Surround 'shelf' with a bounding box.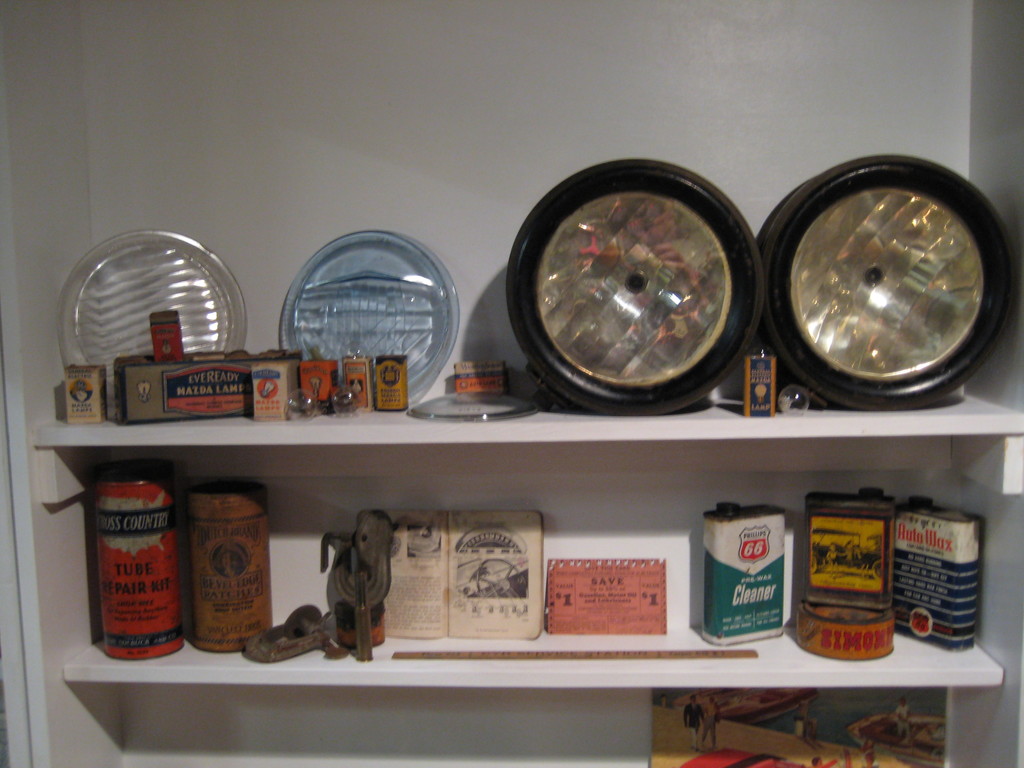
78/466/1023/688.
